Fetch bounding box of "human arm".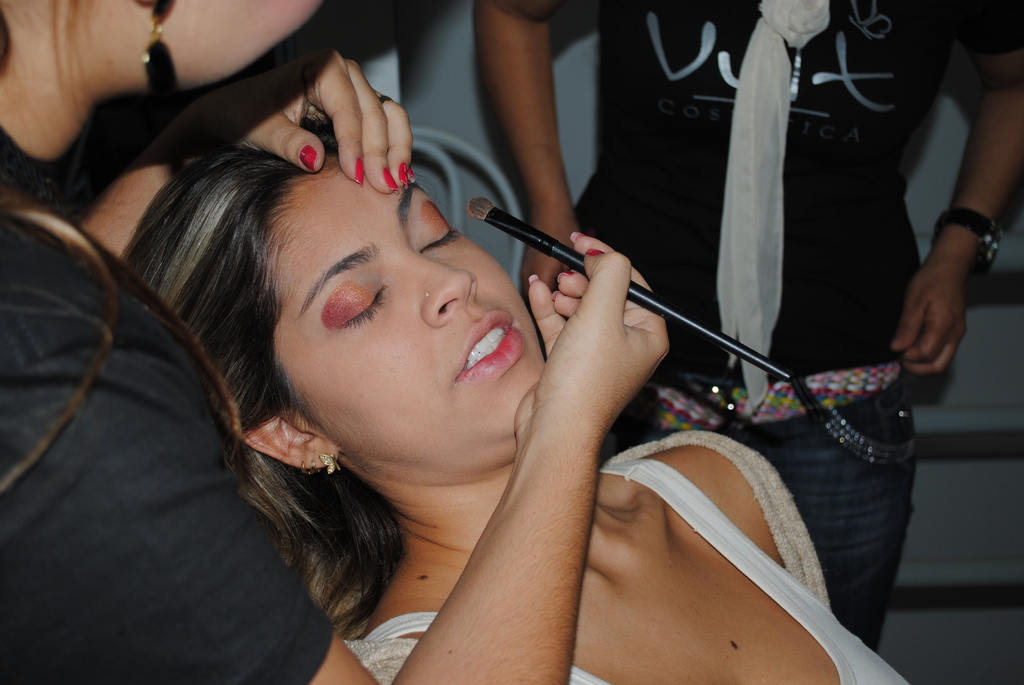
Bbox: l=47, t=31, r=426, b=264.
